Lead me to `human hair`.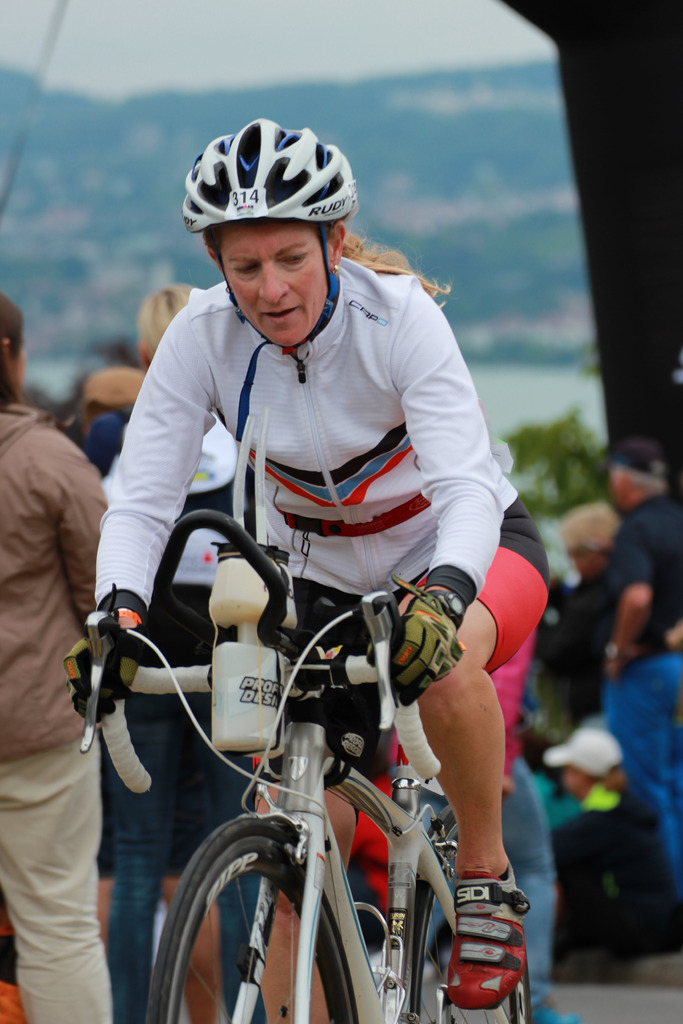
Lead to [left=142, top=281, right=200, bottom=355].
